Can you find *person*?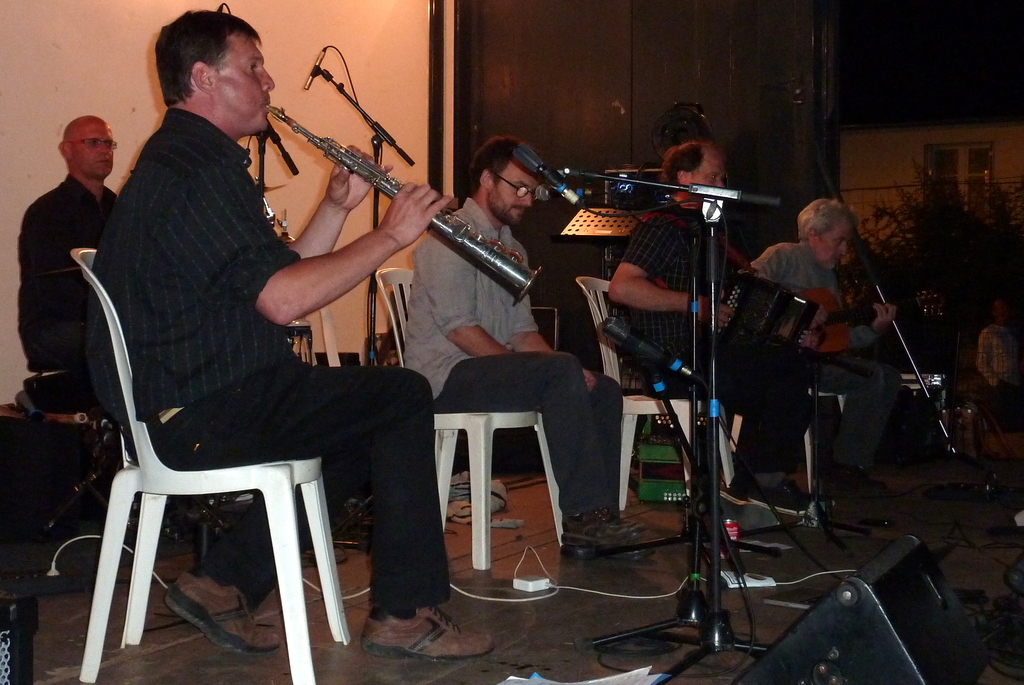
Yes, bounding box: x1=975 y1=302 x2=1023 y2=413.
